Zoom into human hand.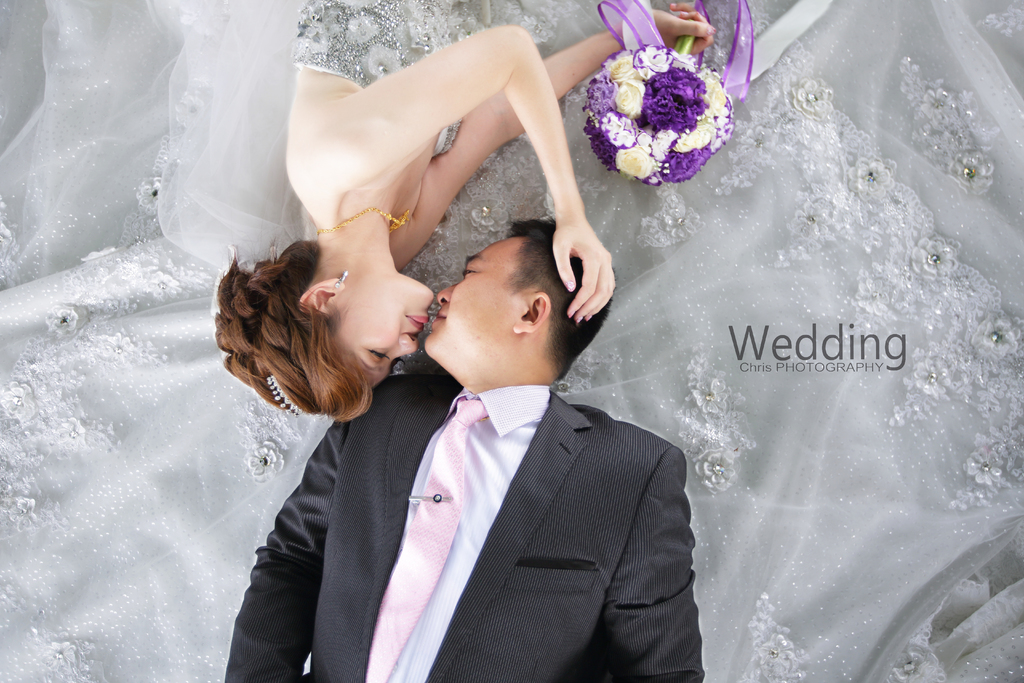
Zoom target: [left=643, top=3, right=717, bottom=53].
